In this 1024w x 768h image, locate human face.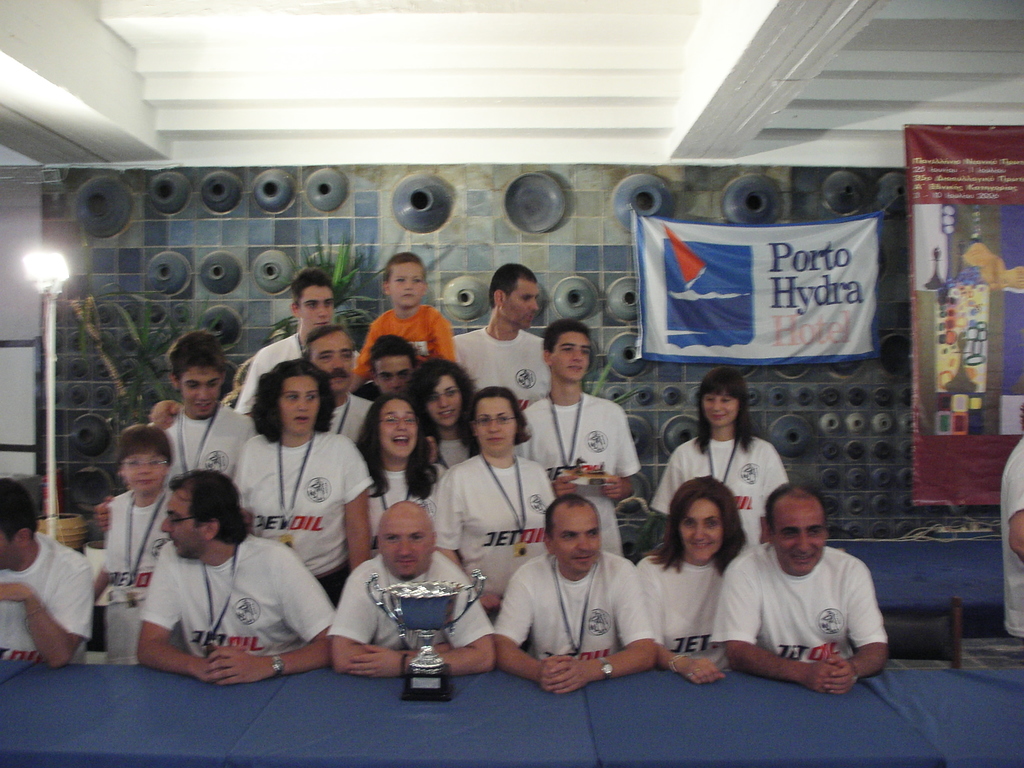
Bounding box: (left=116, top=447, right=171, bottom=488).
